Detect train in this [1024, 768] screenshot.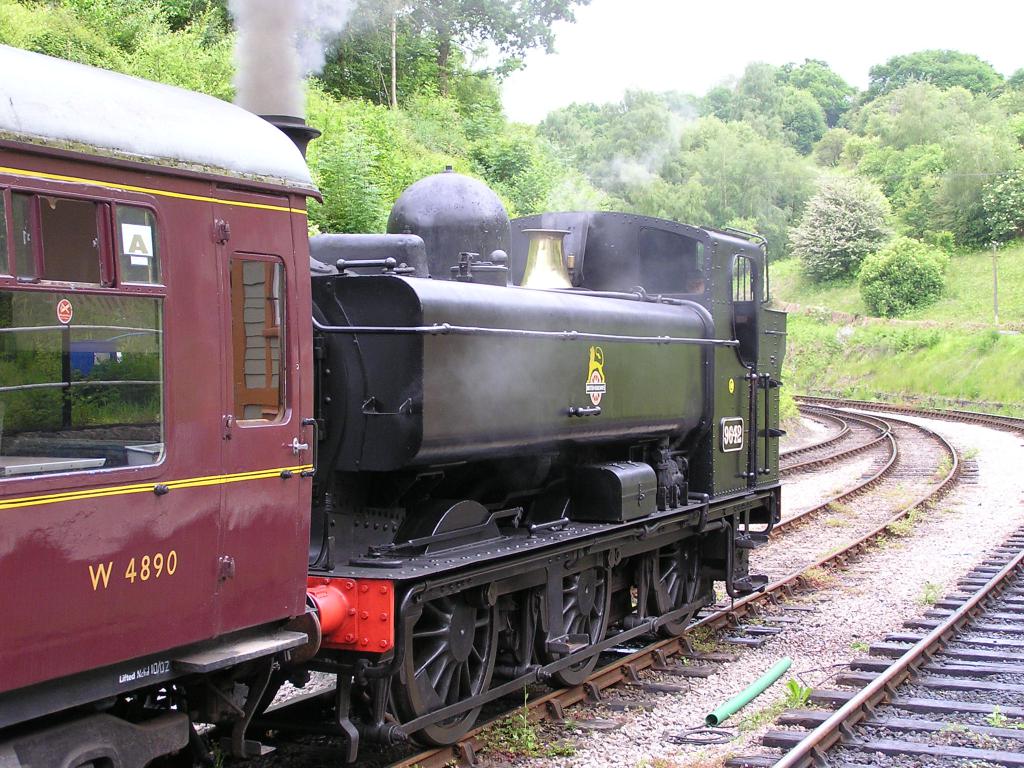
Detection: 0 42 788 767.
